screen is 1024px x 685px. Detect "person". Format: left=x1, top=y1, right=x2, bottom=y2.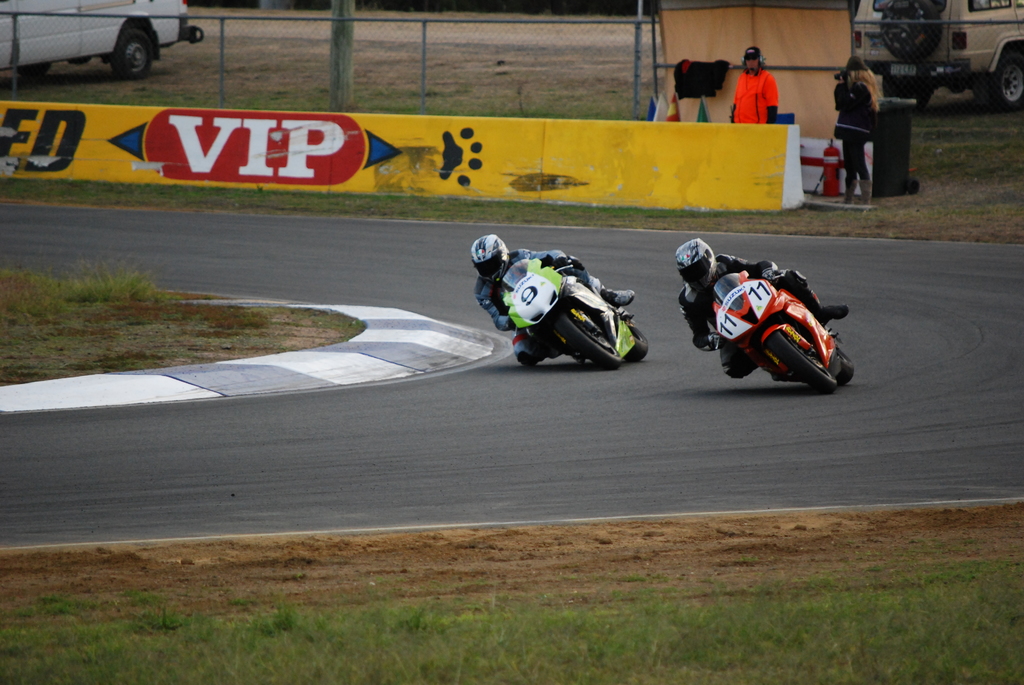
left=473, top=232, right=636, bottom=370.
